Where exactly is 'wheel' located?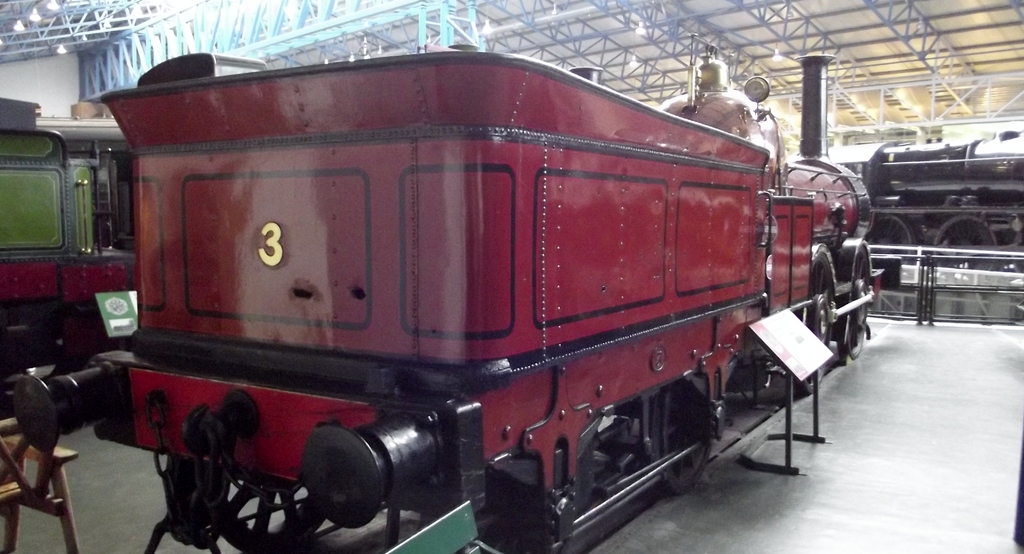
Its bounding box is select_region(653, 396, 714, 493).
